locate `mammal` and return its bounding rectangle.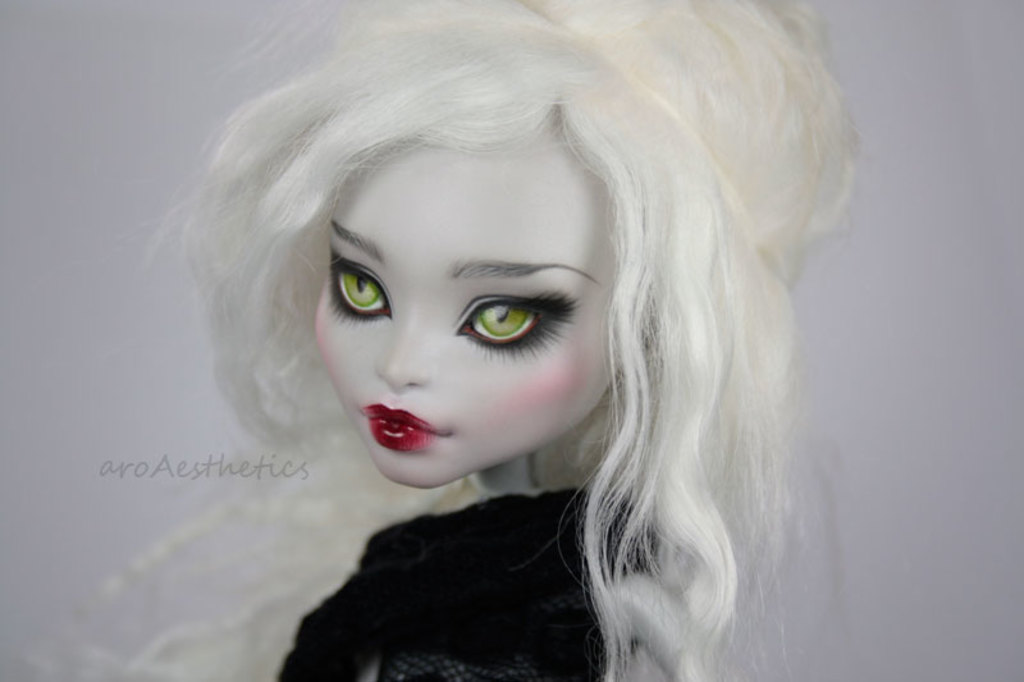
[x1=154, y1=0, x2=923, y2=649].
